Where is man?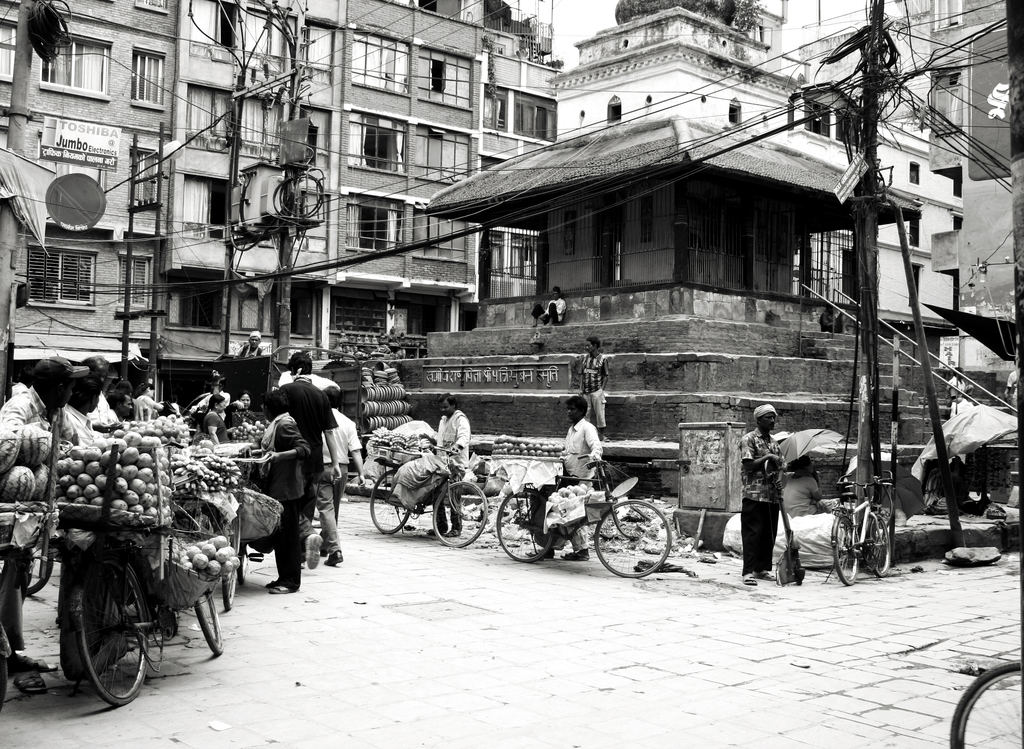
x1=230 y1=331 x2=264 y2=357.
